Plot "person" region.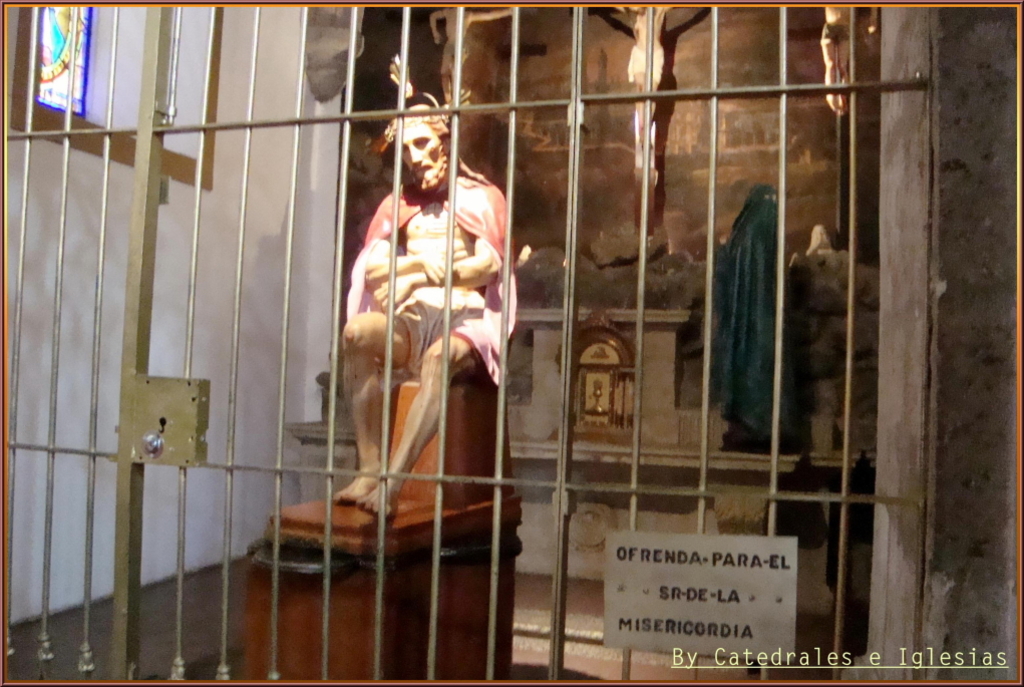
Plotted at <region>309, 100, 532, 579</region>.
